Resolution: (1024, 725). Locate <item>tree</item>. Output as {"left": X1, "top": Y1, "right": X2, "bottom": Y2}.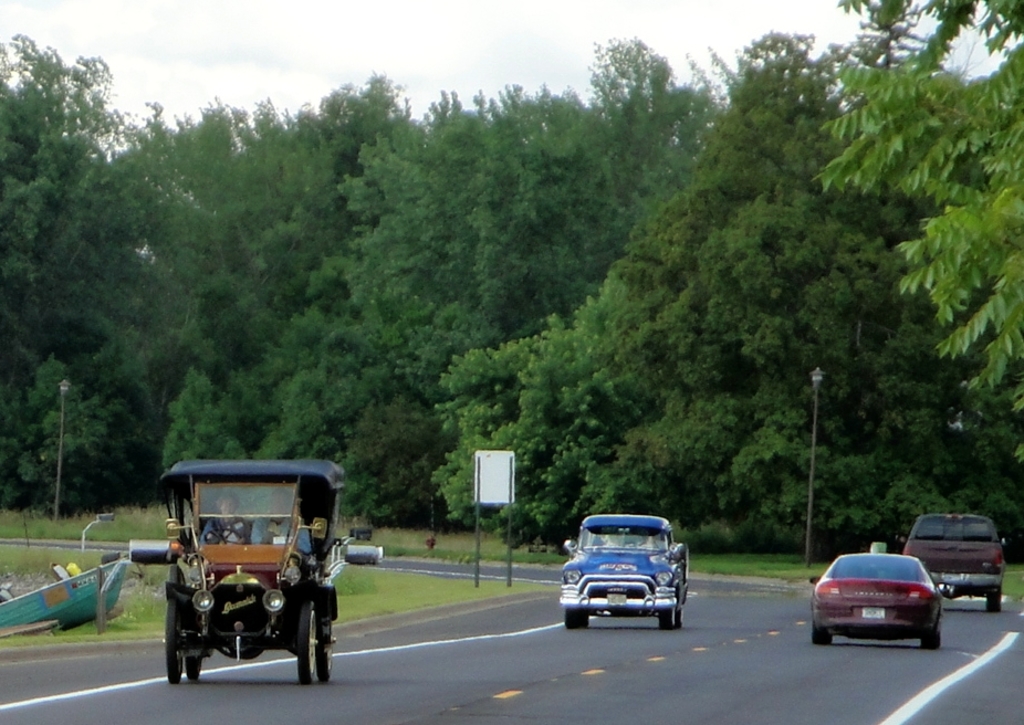
{"left": 424, "top": 262, "right": 712, "bottom": 554}.
